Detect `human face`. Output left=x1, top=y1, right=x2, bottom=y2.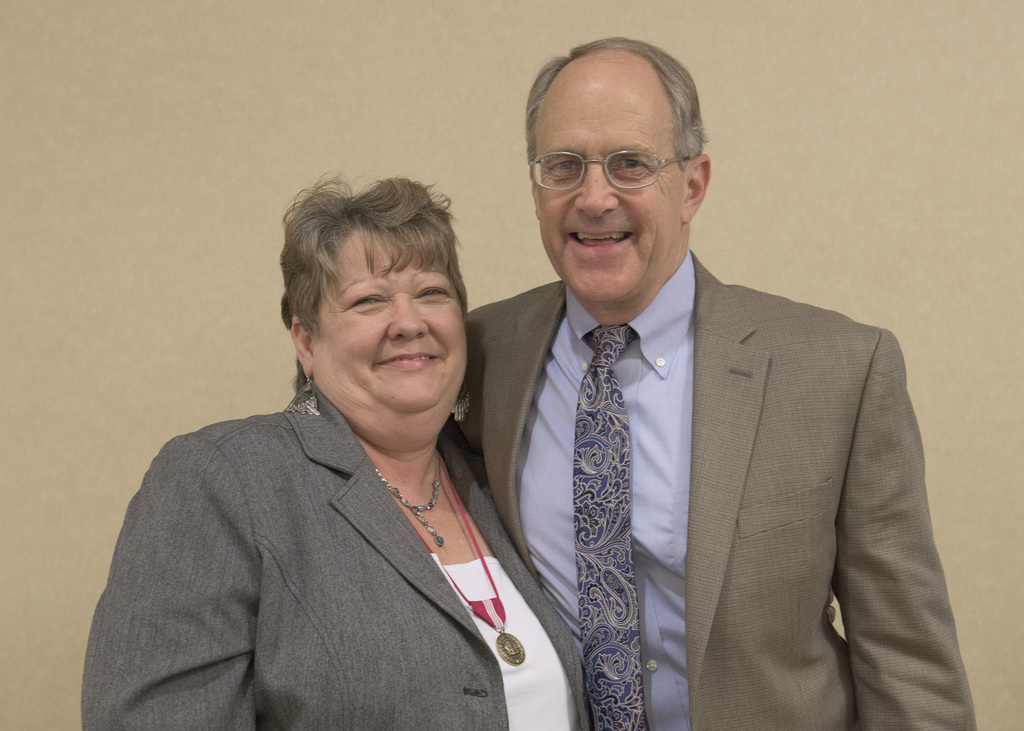
left=538, top=71, right=682, bottom=302.
